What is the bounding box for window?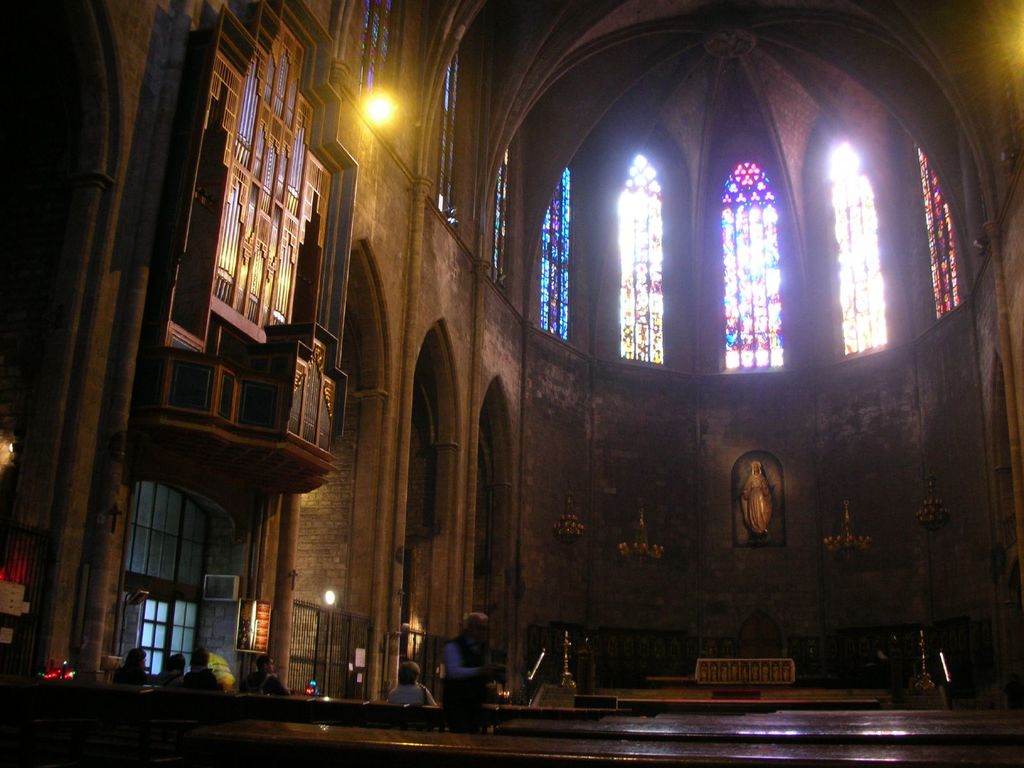
[916,143,964,323].
